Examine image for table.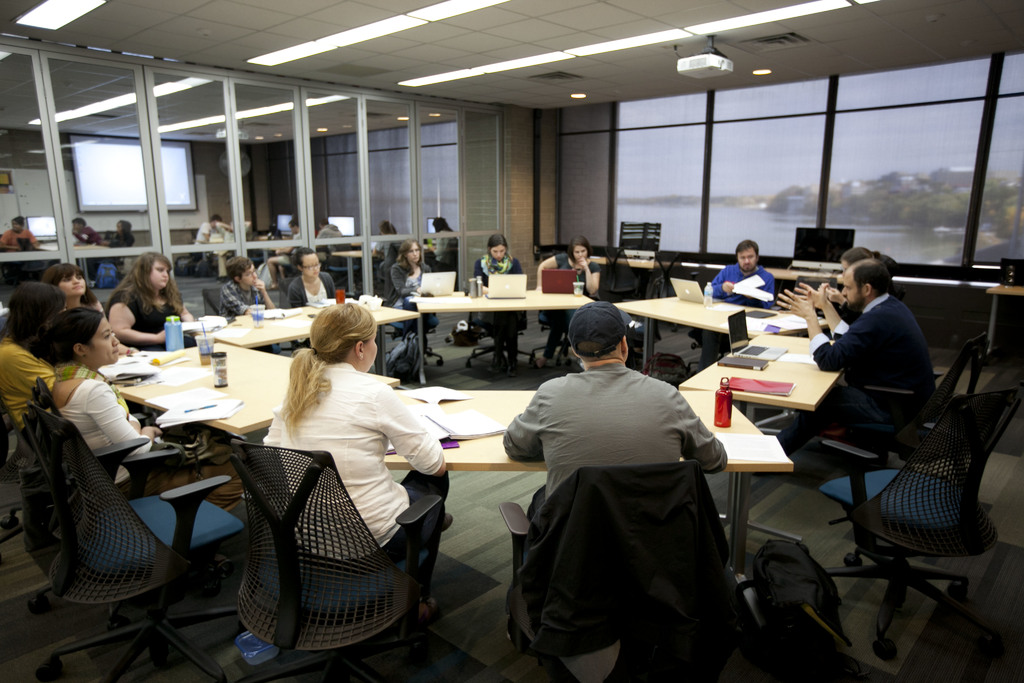
Examination result: x1=661 y1=341 x2=840 y2=483.
